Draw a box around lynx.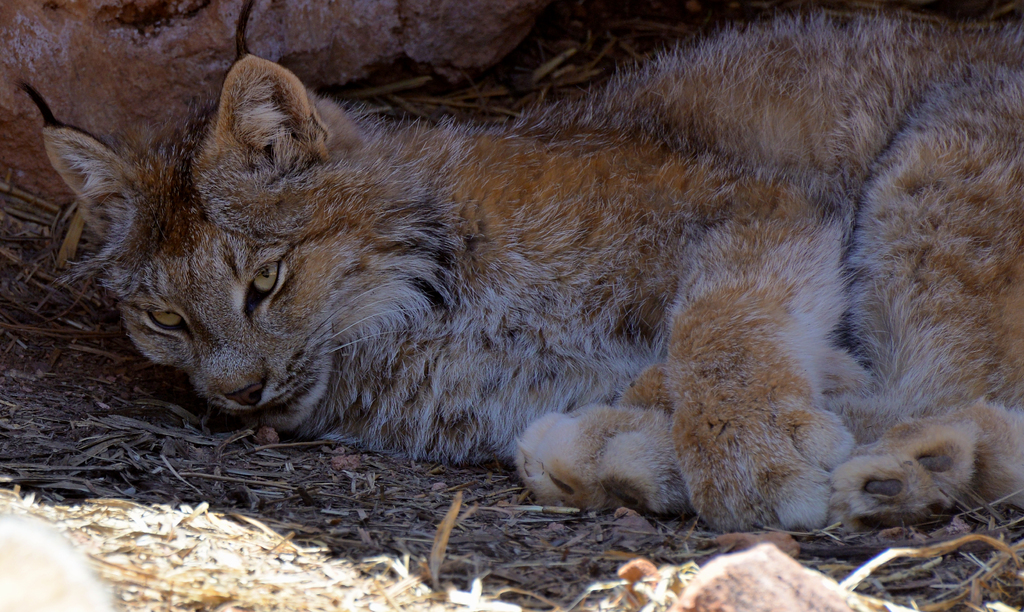
detection(10, 0, 1023, 540).
